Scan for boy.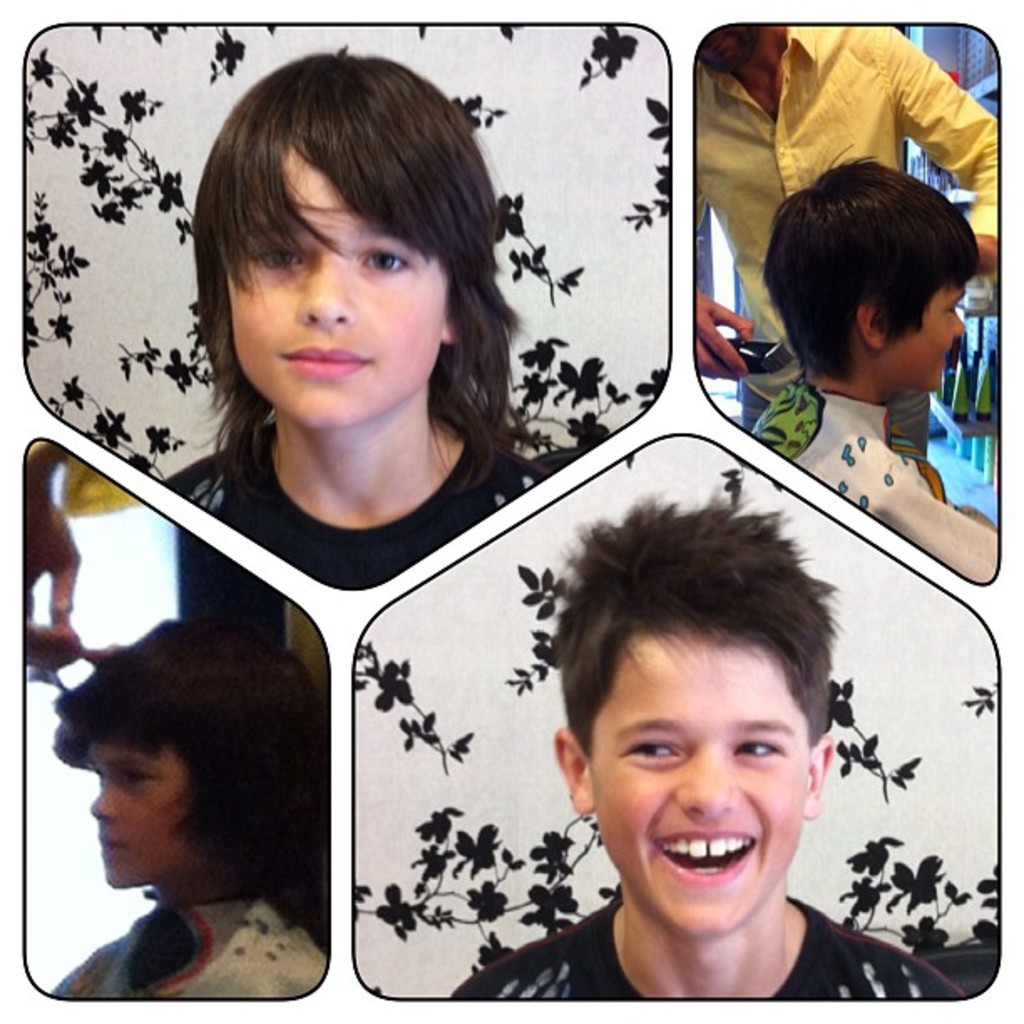
Scan result: <bbox>50, 612, 326, 999</bbox>.
